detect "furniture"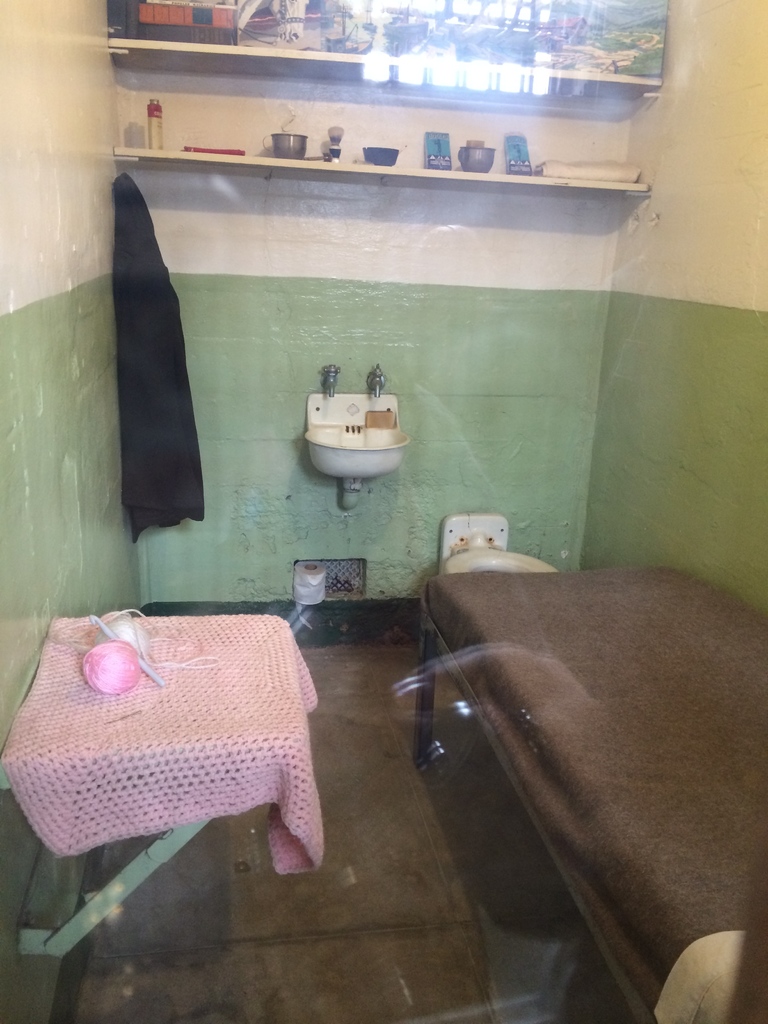
<bbox>415, 557, 767, 1023</bbox>
